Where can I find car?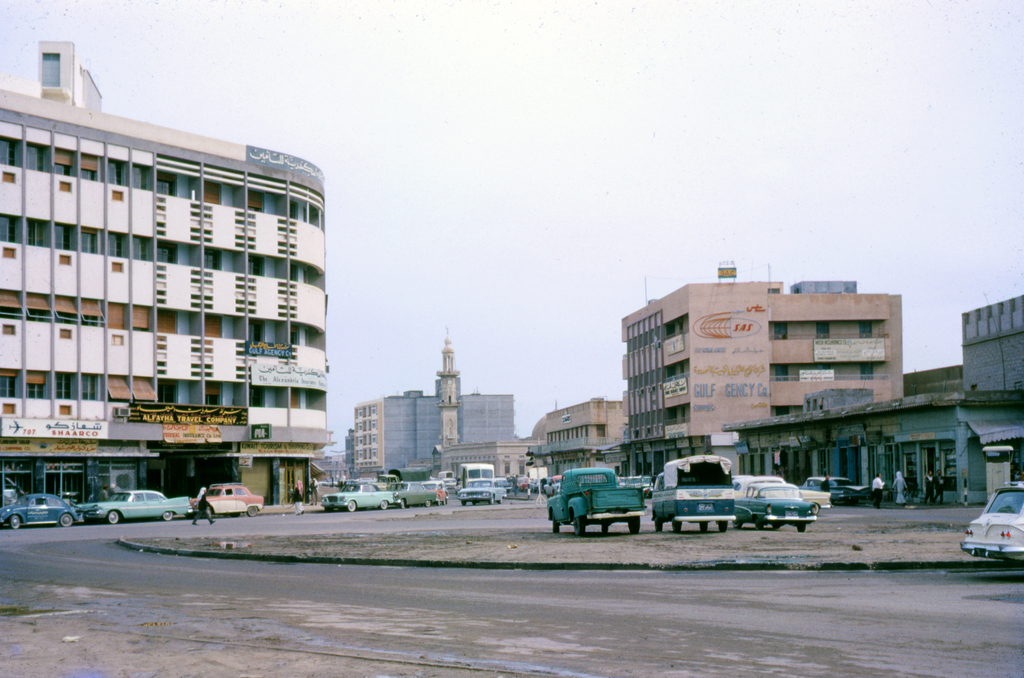
You can find it at [189, 486, 263, 515].
